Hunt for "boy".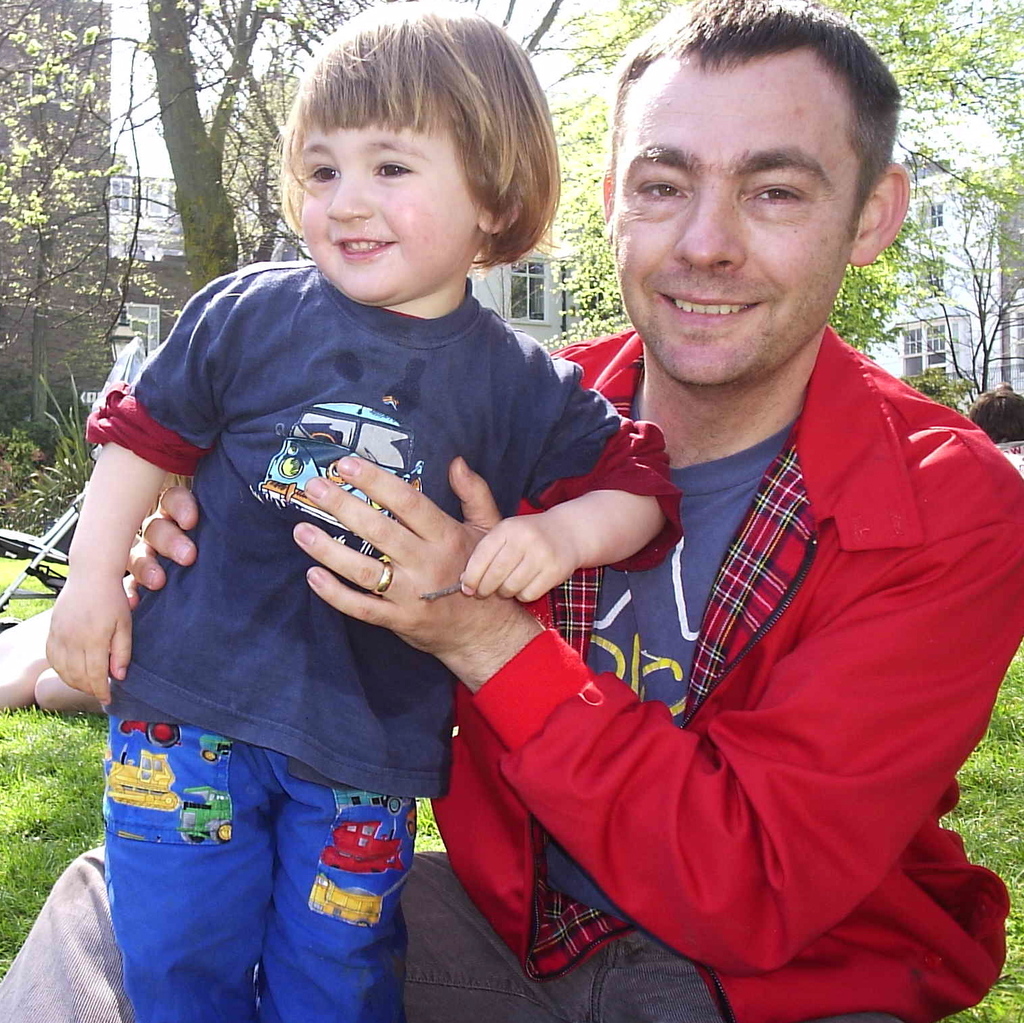
Hunted down at x1=44 y1=1 x2=684 y2=1020.
